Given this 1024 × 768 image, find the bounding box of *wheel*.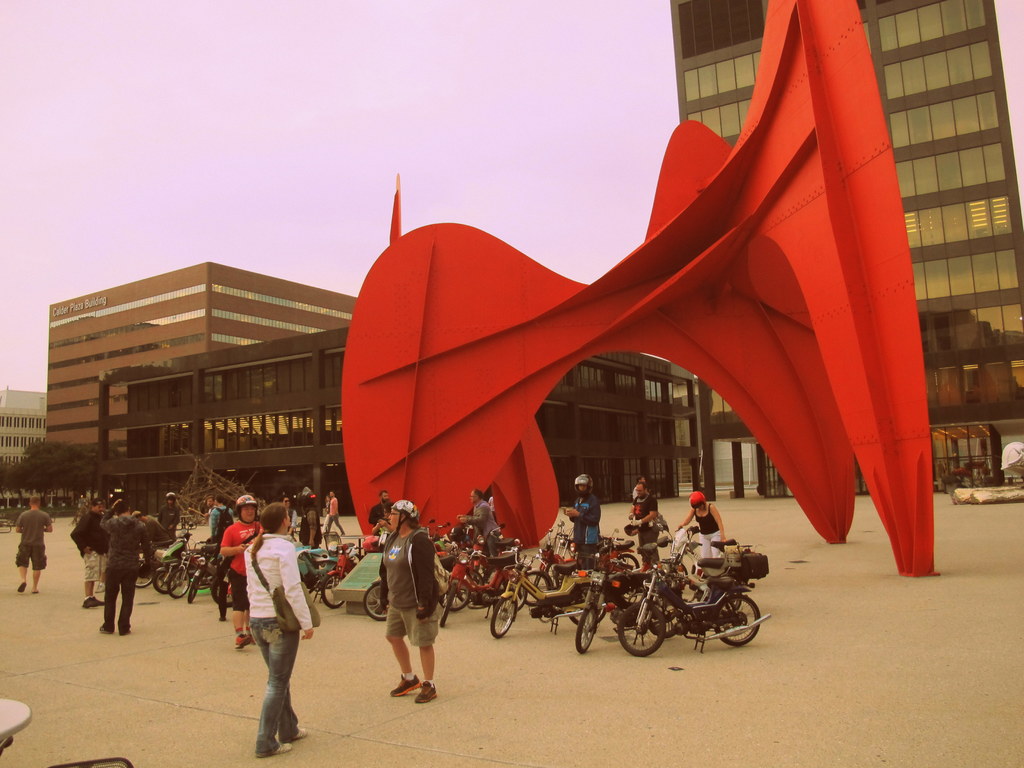
[614,554,640,570].
